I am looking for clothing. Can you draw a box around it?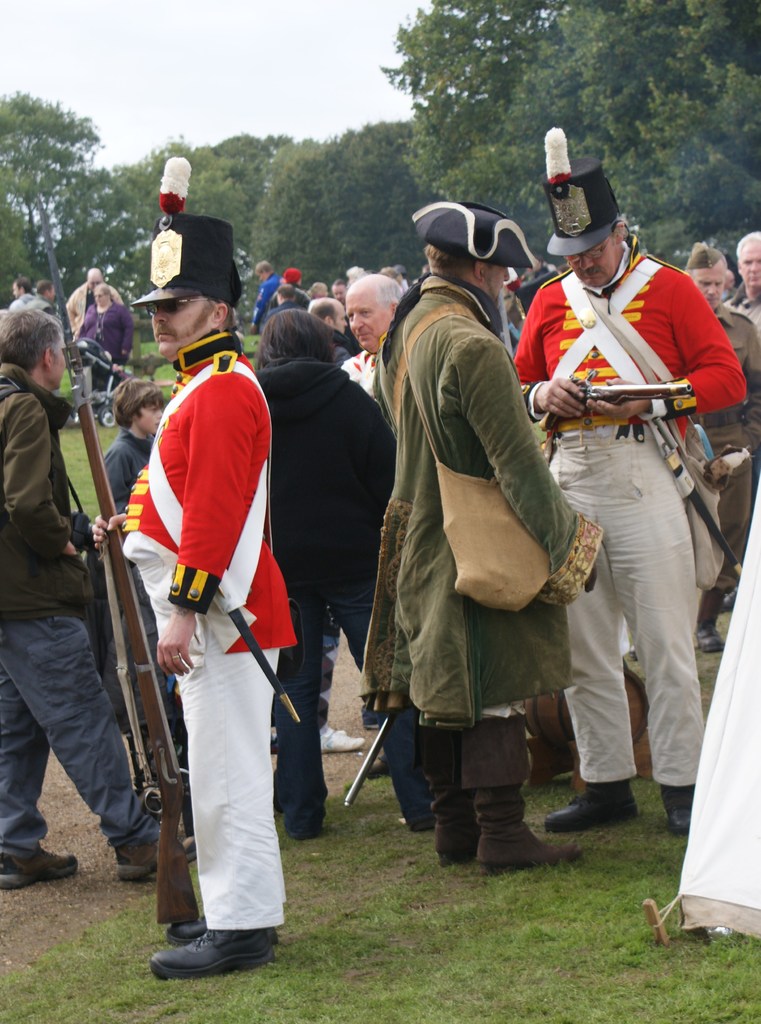
Sure, the bounding box is BBox(659, 297, 755, 552).
